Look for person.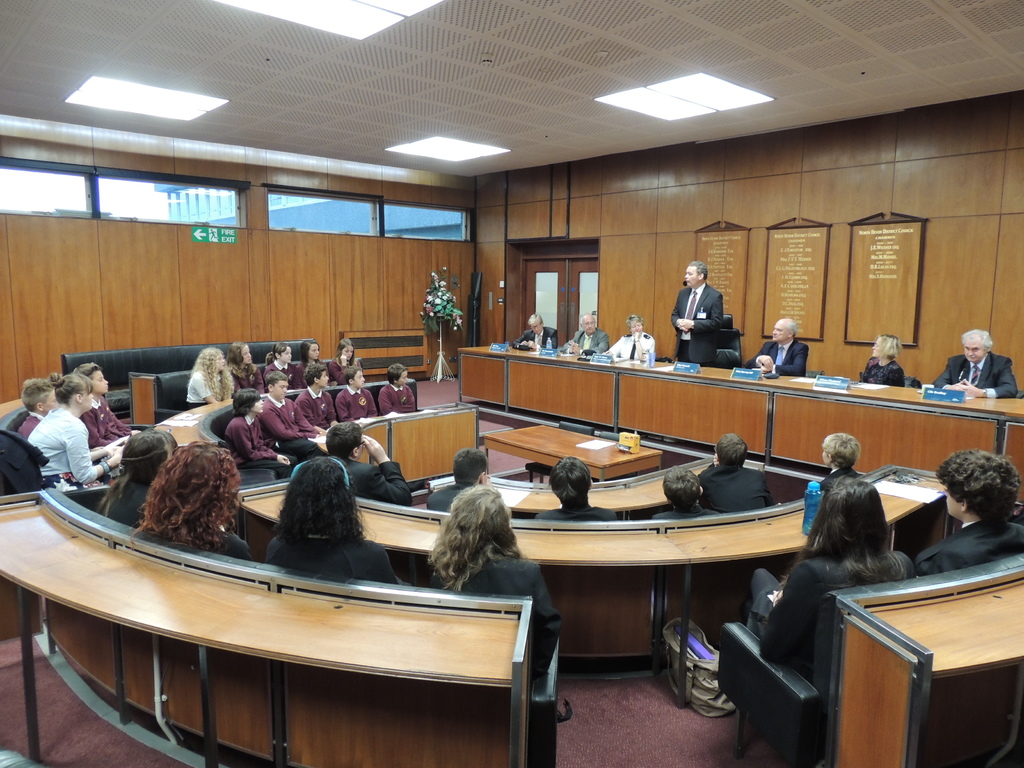
Found: (x1=324, y1=421, x2=413, y2=508).
